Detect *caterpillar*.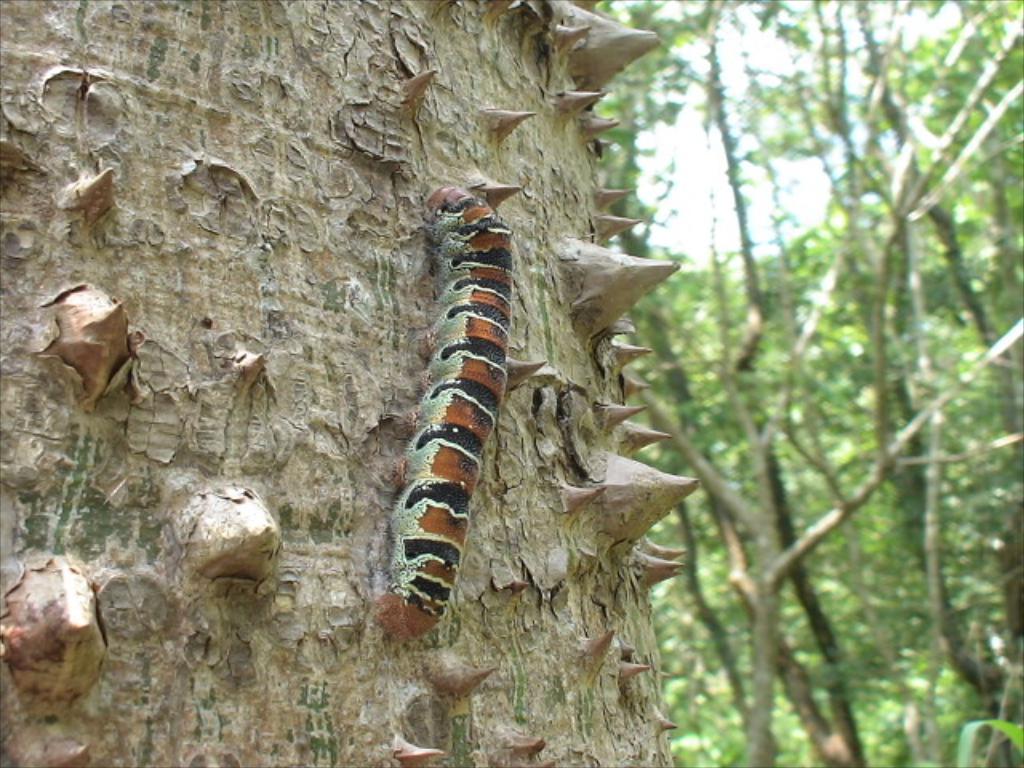
Detected at rect(373, 181, 518, 638).
